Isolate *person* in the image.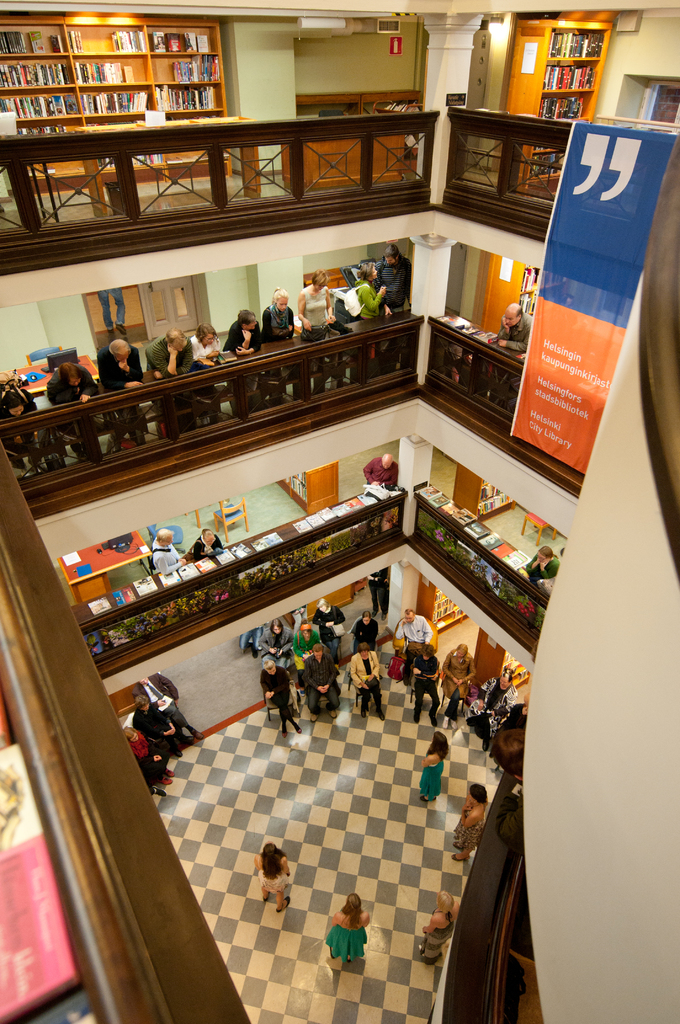
Isolated region: BBox(0, 386, 47, 477).
